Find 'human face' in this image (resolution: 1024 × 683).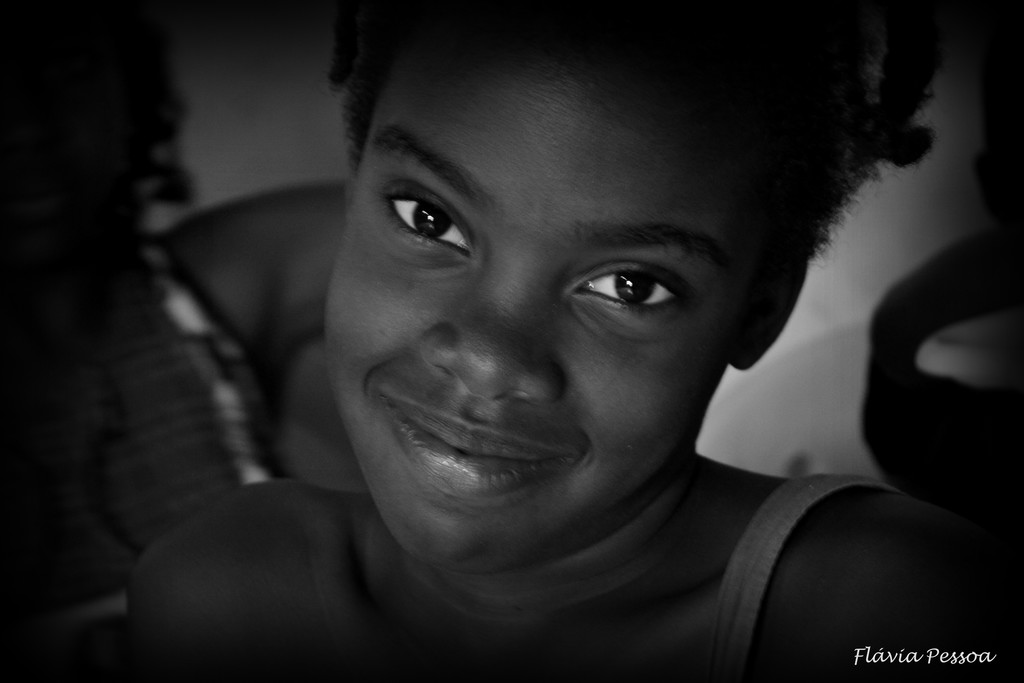
rect(325, 34, 725, 573).
